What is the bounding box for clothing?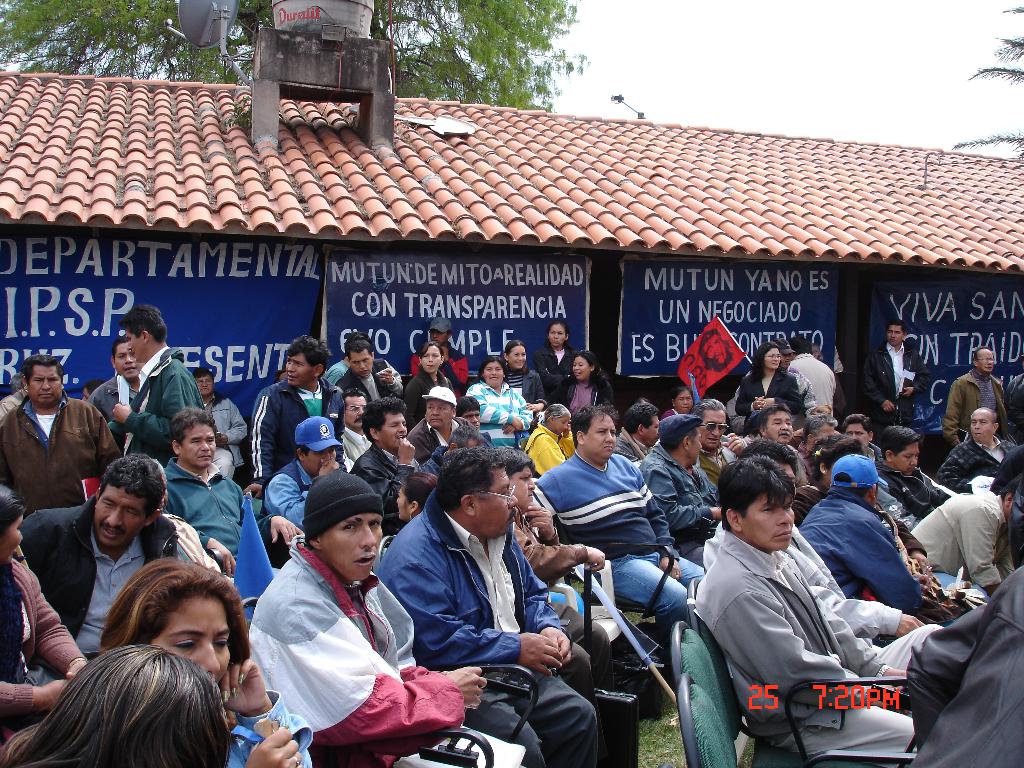
locate(695, 532, 943, 753).
